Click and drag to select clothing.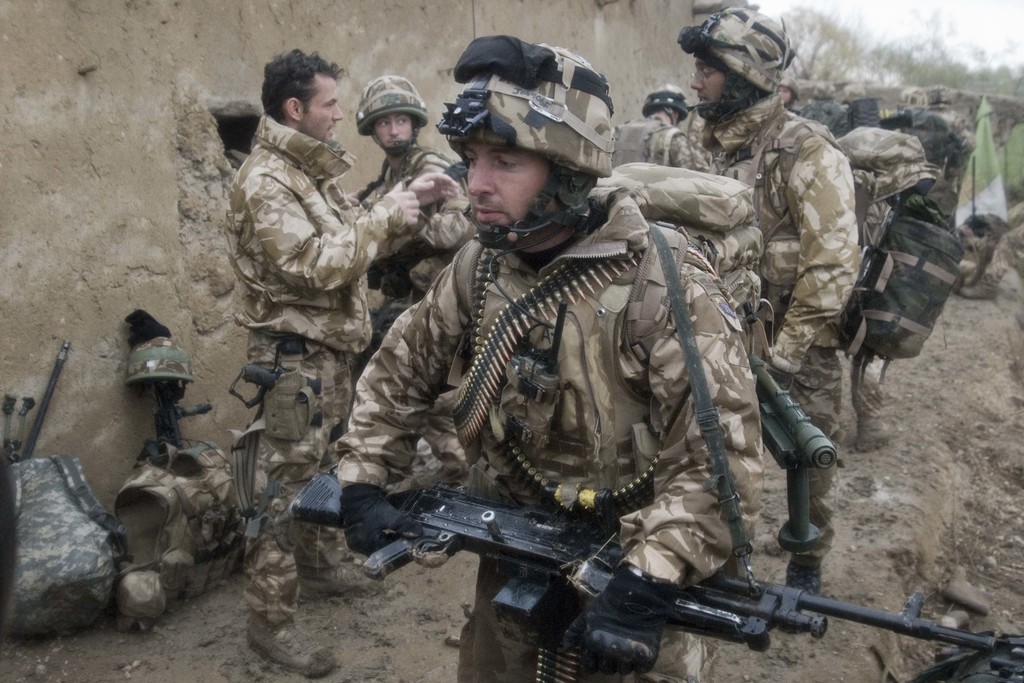
Selection: select_region(934, 110, 977, 228).
